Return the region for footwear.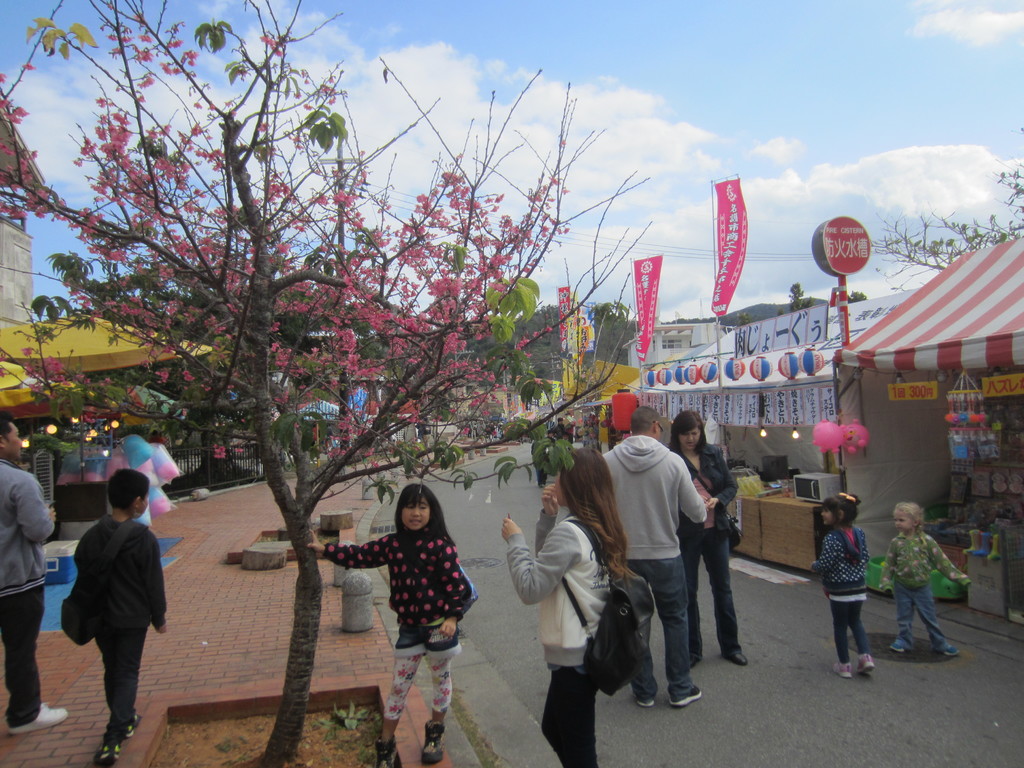
box(856, 650, 874, 673).
